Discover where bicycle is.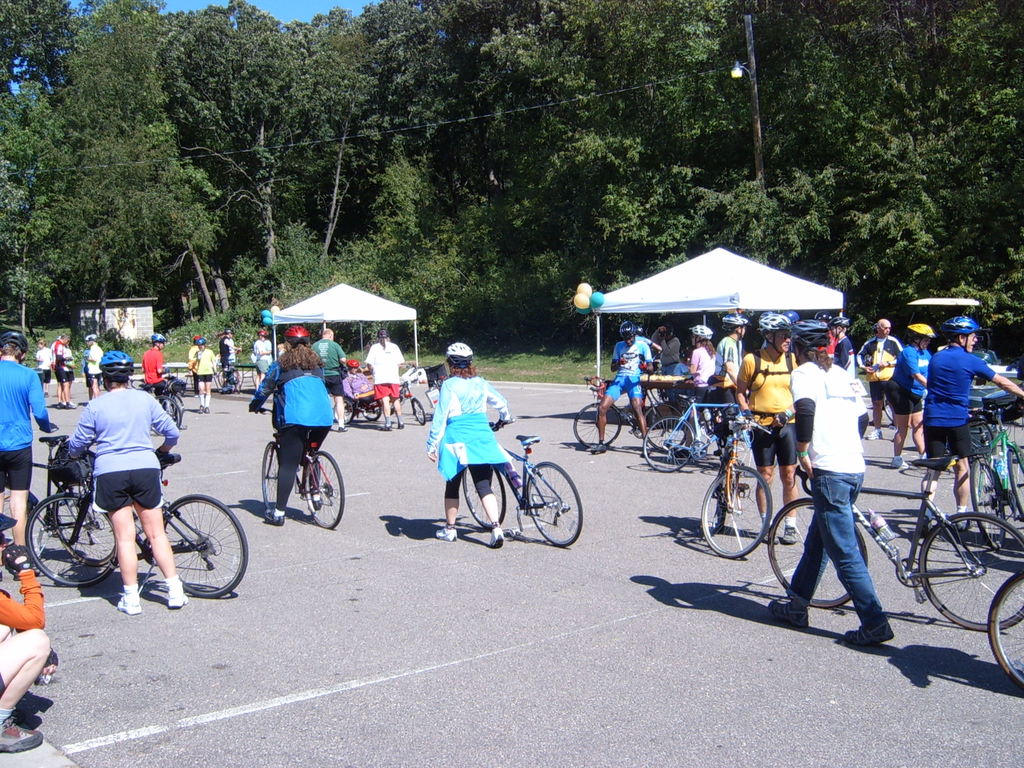
Discovered at (250,403,344,527).
